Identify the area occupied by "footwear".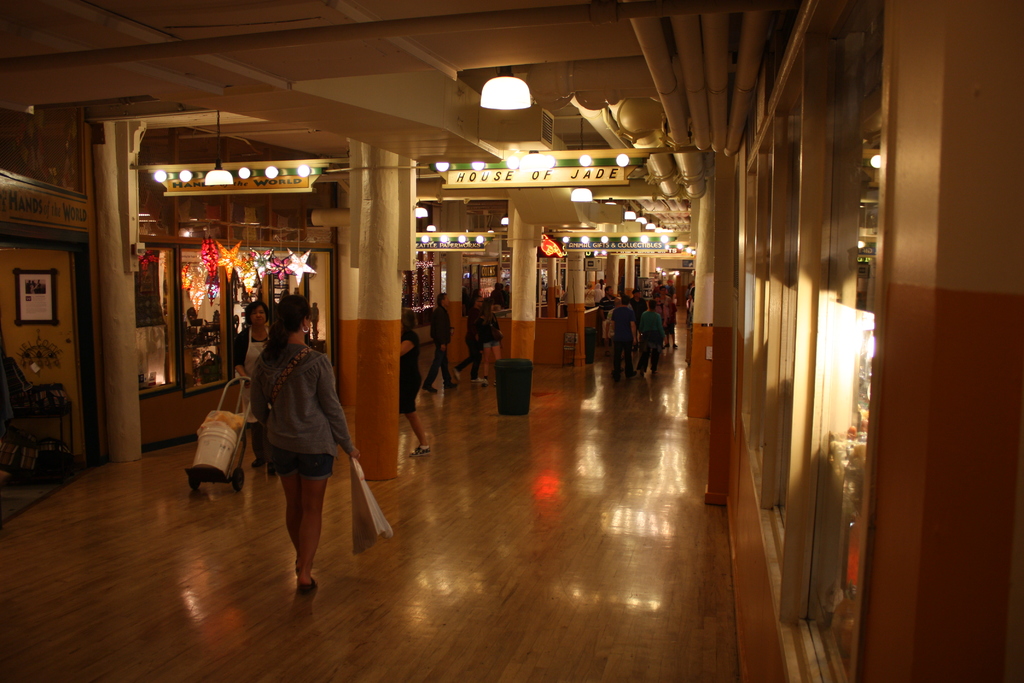
Area: {"left": 292, "top": 557, "right": 300, "bottom": 572}.
